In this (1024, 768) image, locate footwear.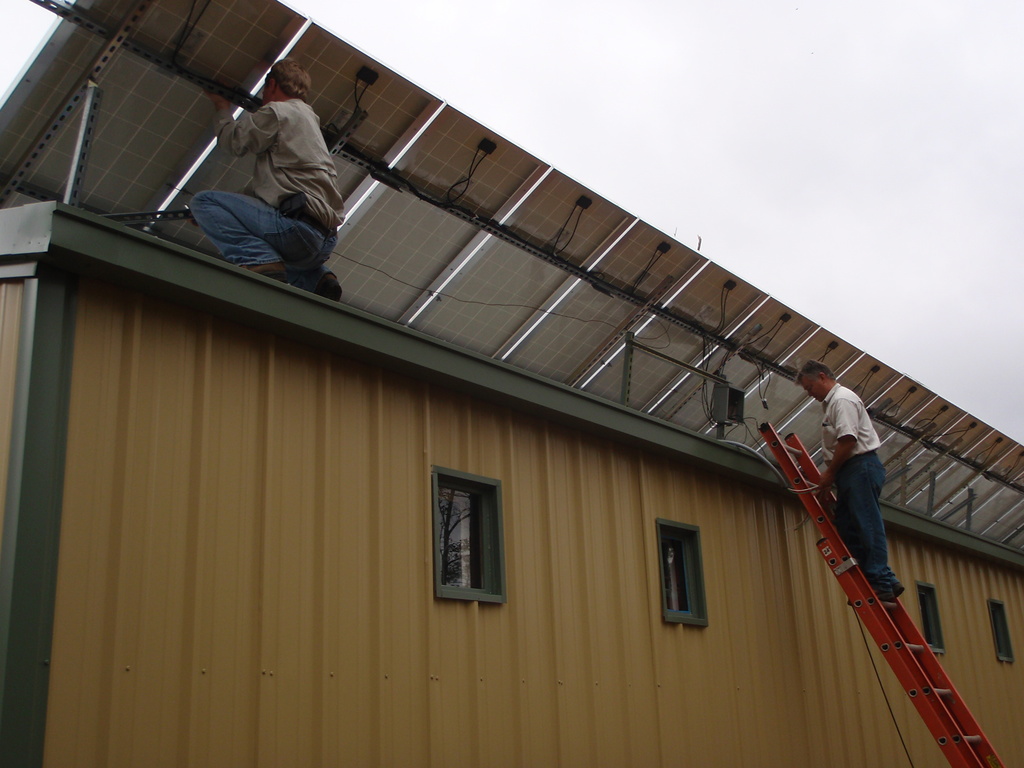
Bounding box: {"left": 318, "top": 273, "right": 341, "bottom": 301}.
